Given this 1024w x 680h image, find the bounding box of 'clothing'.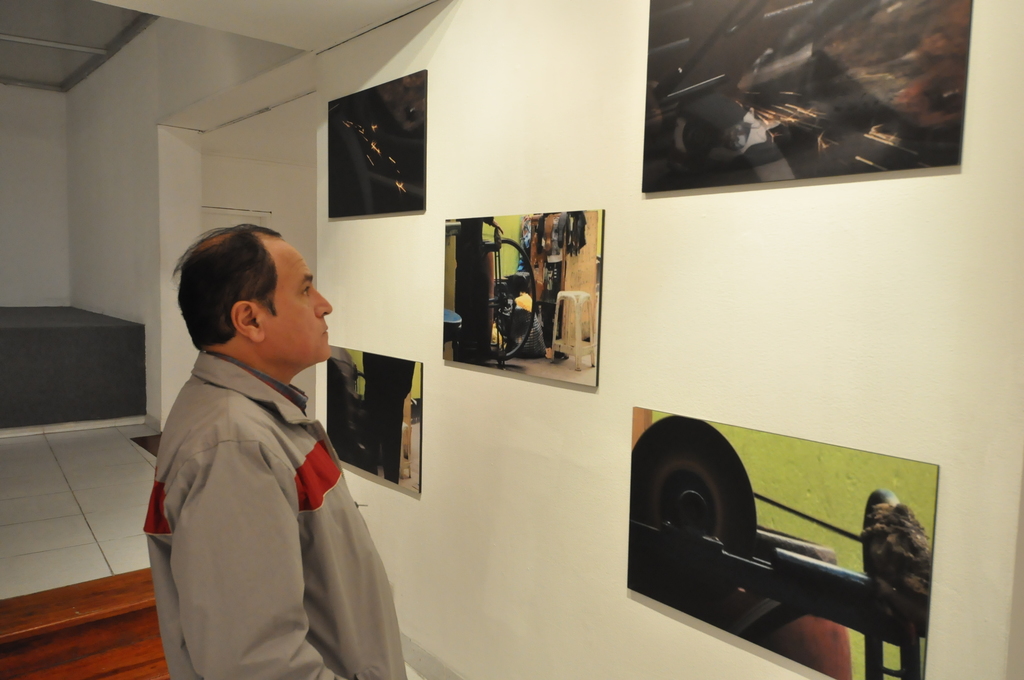
[148,311,402,672].
